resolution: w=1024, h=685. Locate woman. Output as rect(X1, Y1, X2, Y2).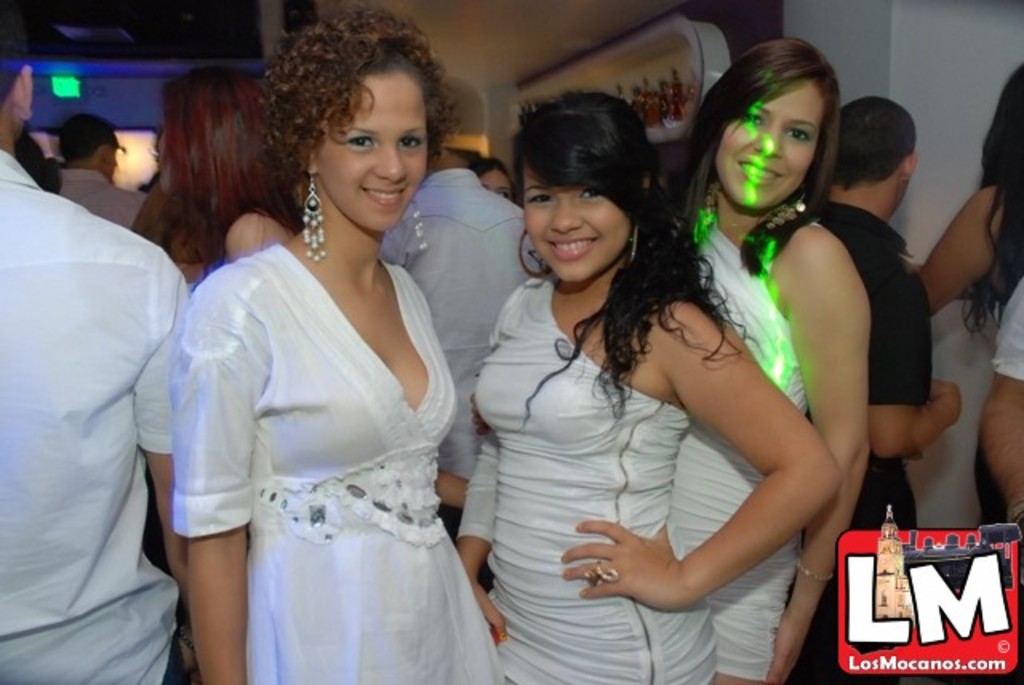
rect(662, 29, 878, 683).
